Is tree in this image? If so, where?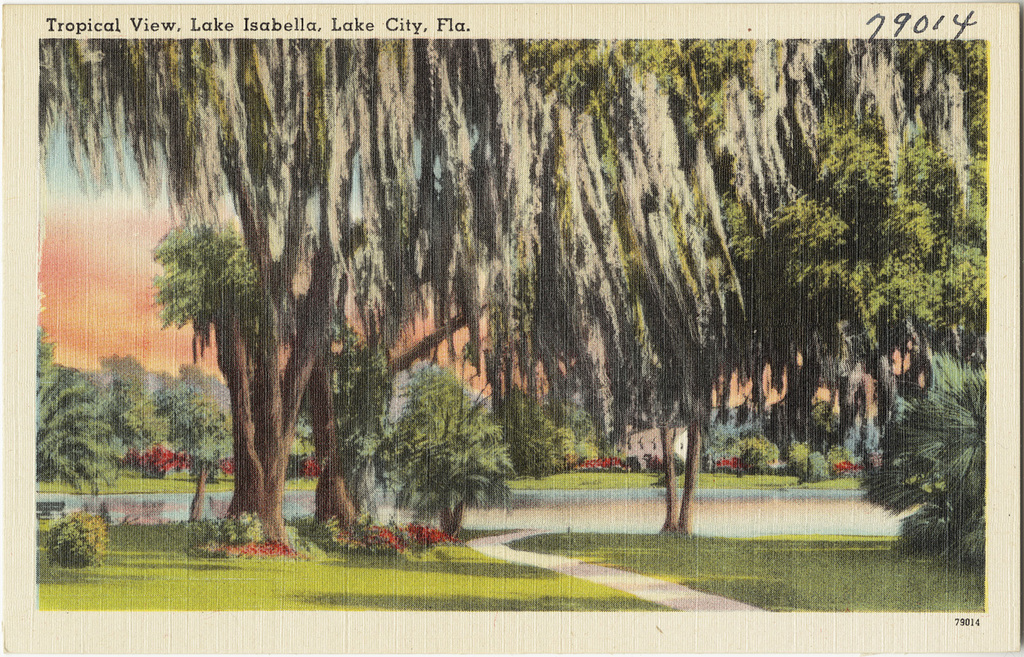
Yes, at [32,327,118,497].
